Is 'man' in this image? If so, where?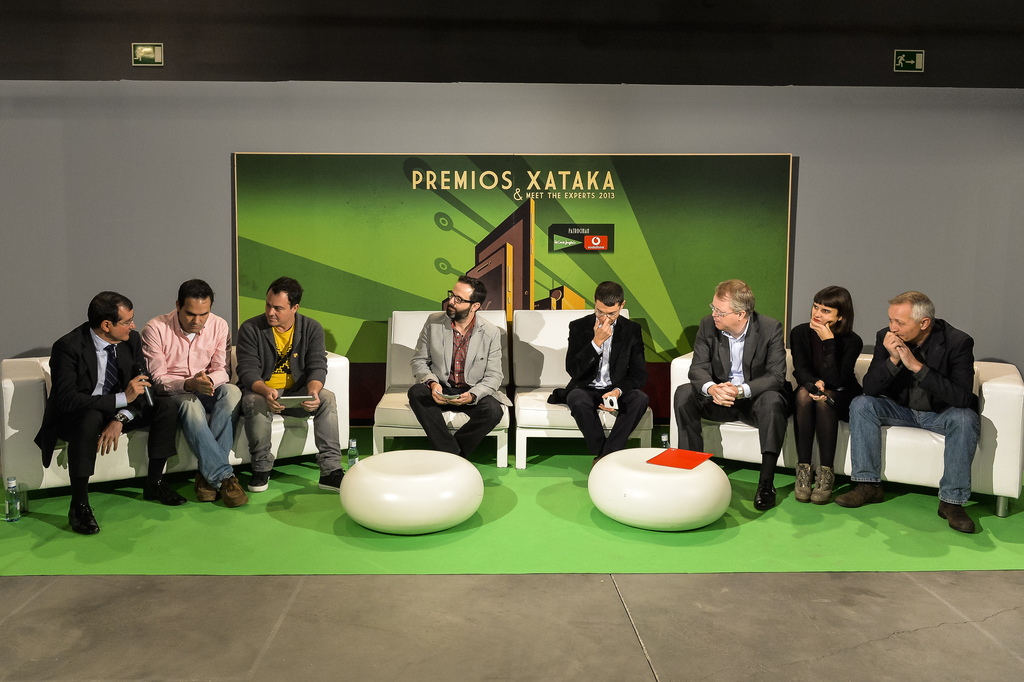
Yes, at crop(844, 283, 1002, 511).
